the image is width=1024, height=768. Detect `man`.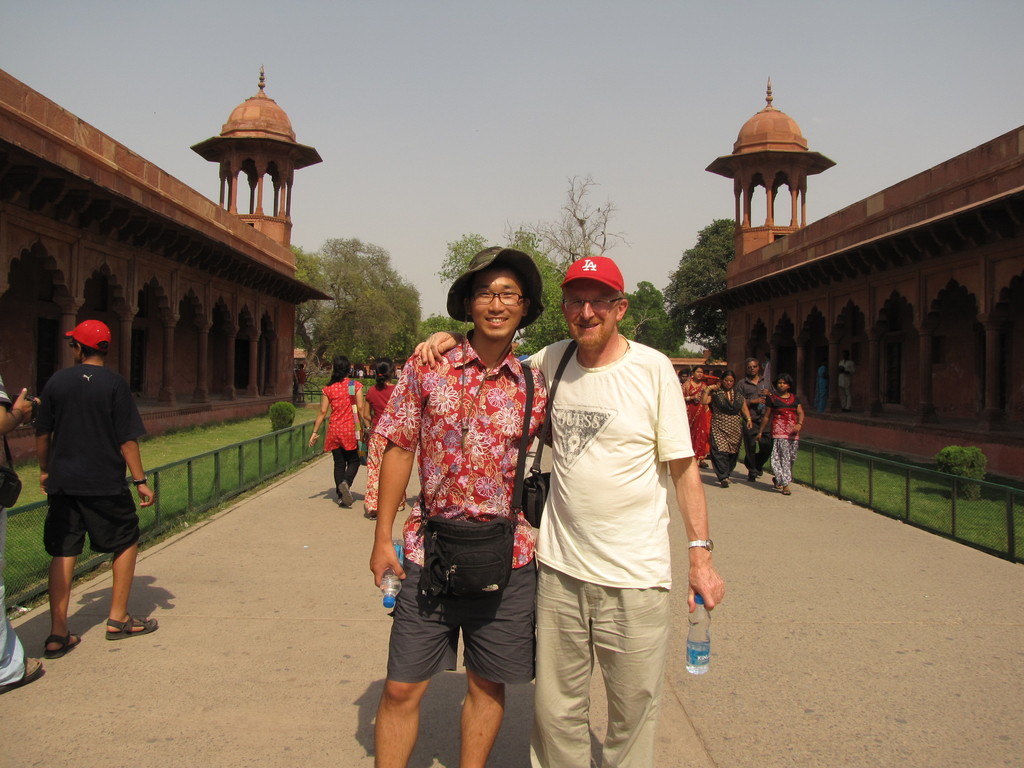
Detection: l=25, t=310, r=152, b=652.
